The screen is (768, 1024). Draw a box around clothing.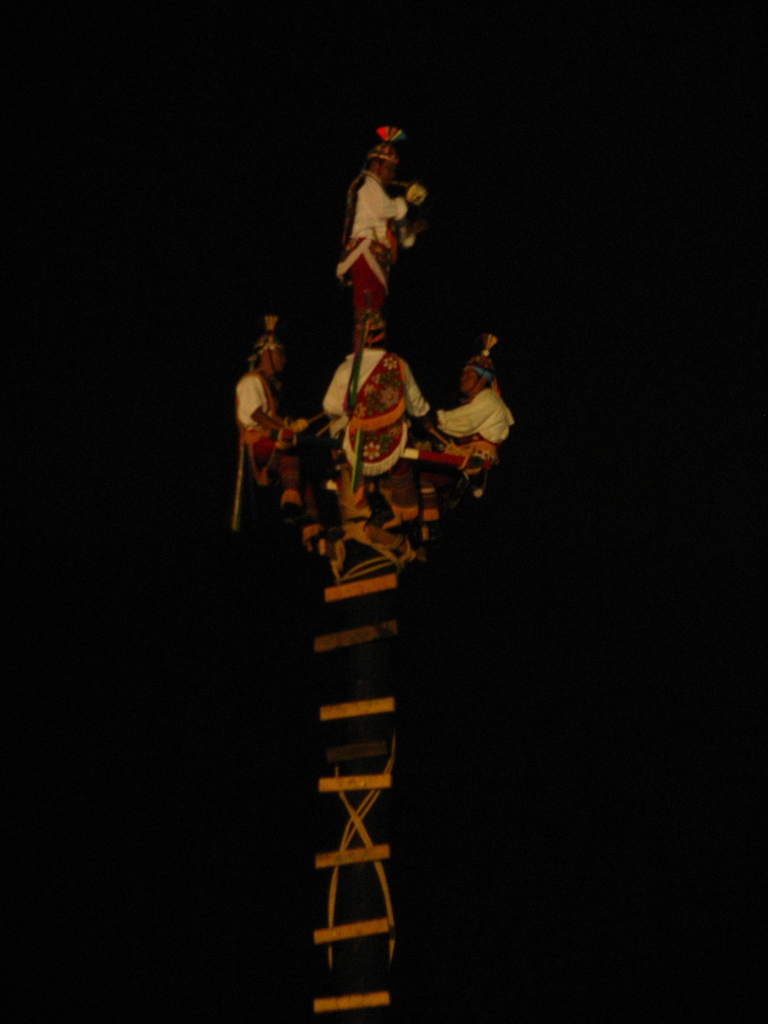
region(340, 167, 420, 344).
